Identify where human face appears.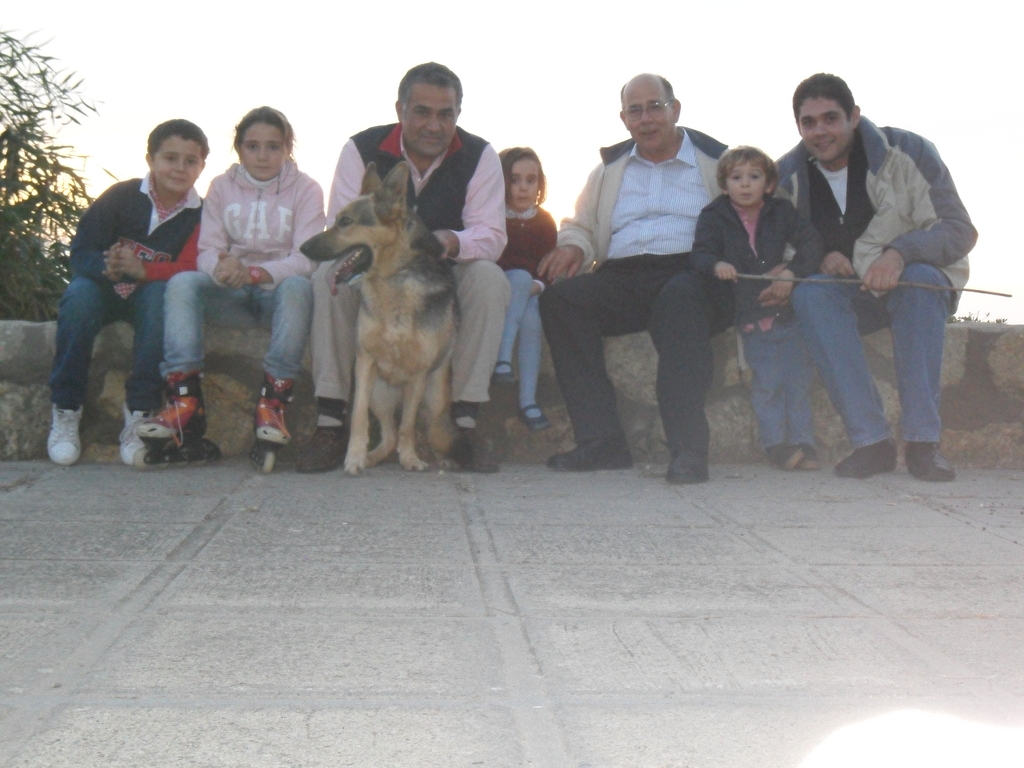
Appears at <region>510, 158, 540, 210</region>.
